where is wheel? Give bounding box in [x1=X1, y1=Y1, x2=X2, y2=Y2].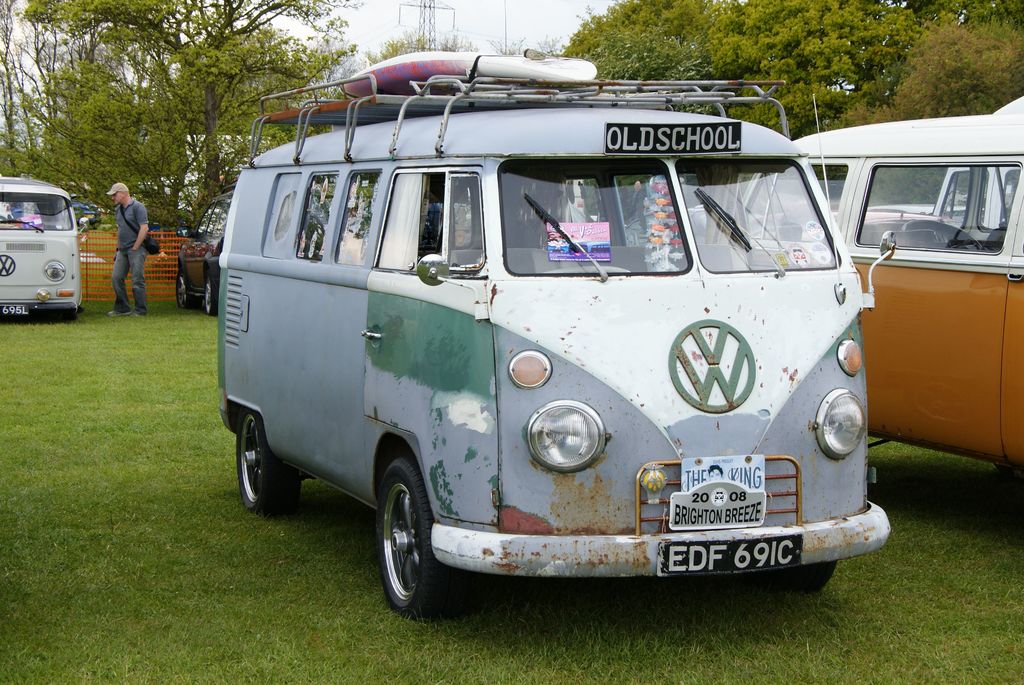
[x1=376, y1=458, x2=474, y2=622].
